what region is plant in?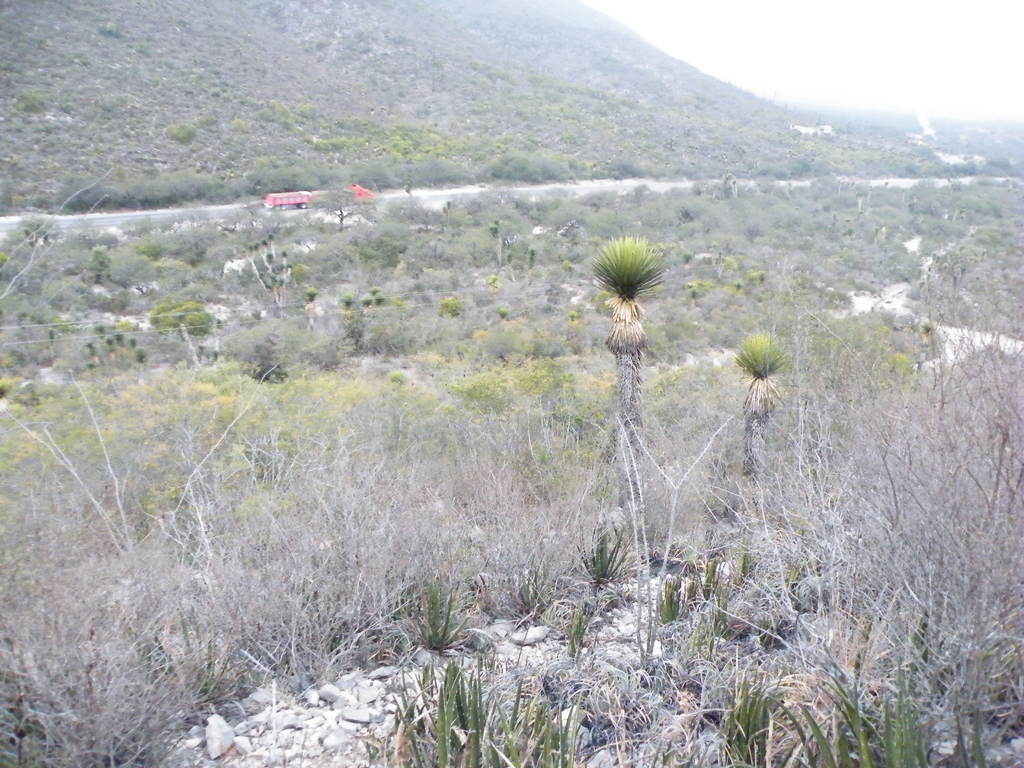
pyautogui.locateOnScreen(733, 328, 787, 482).
